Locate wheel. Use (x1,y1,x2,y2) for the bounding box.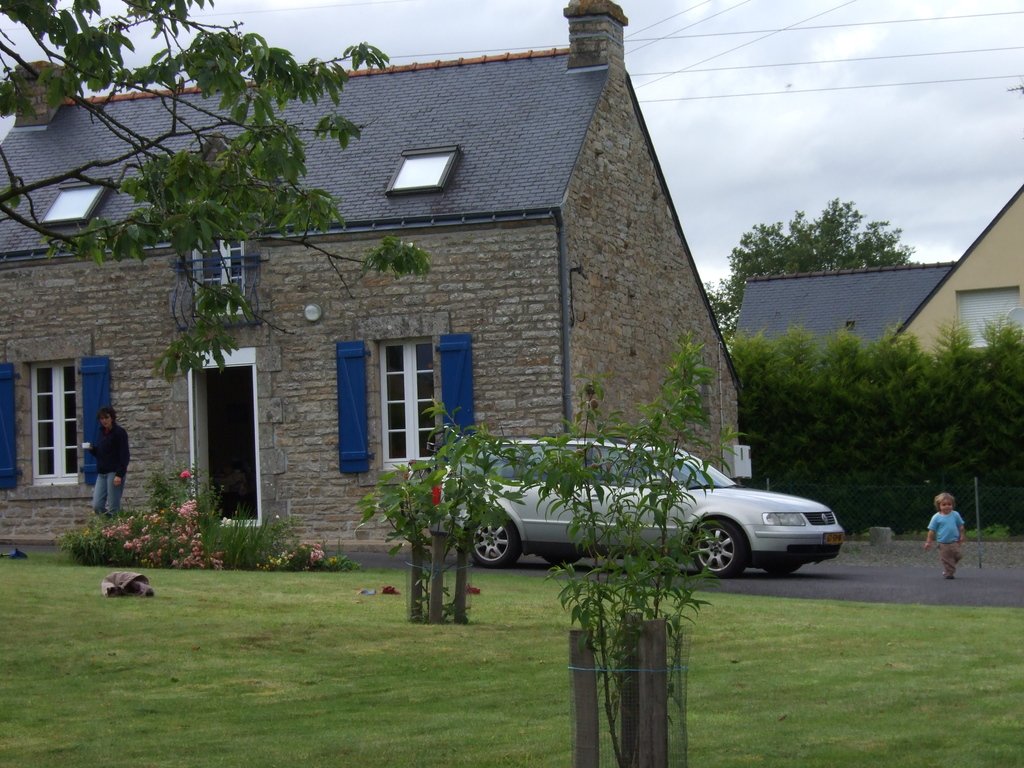
(691,517,744,578).
